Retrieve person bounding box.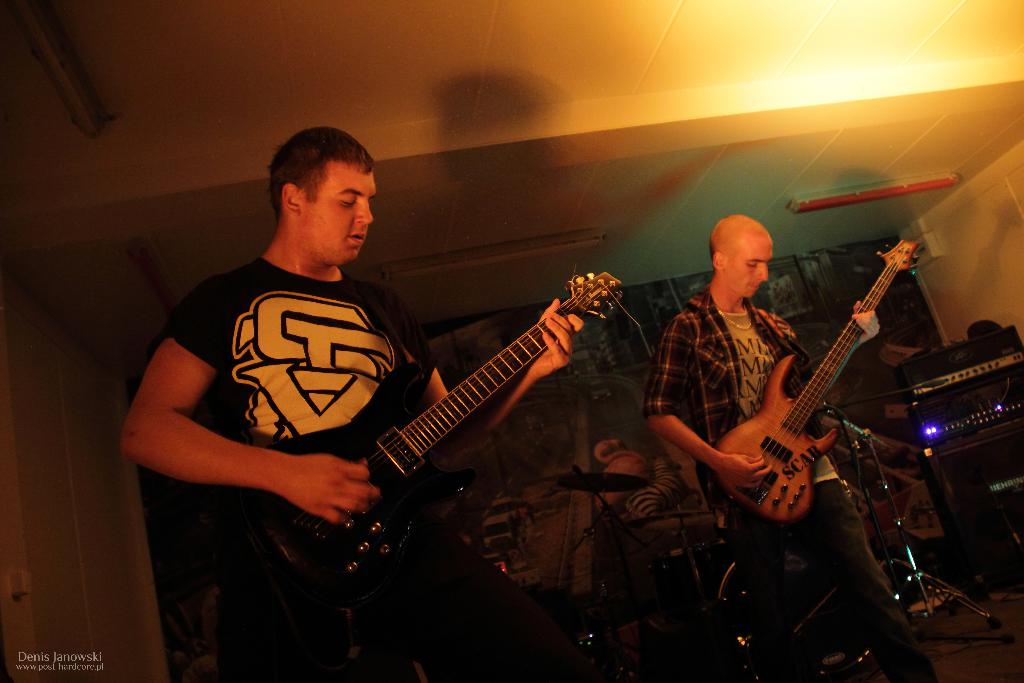
Bounding box: {"left": 201, "top": 129, "right": 619, "bottom": 670}.
